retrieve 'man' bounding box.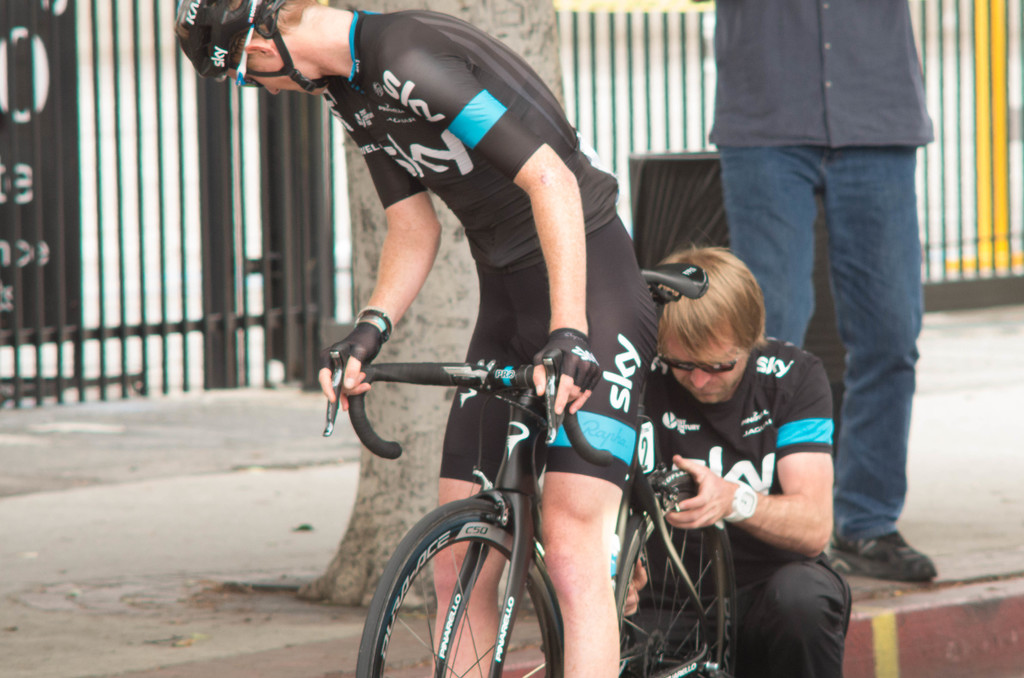
Bounding box: BBox(173, 0, 661, 677).
